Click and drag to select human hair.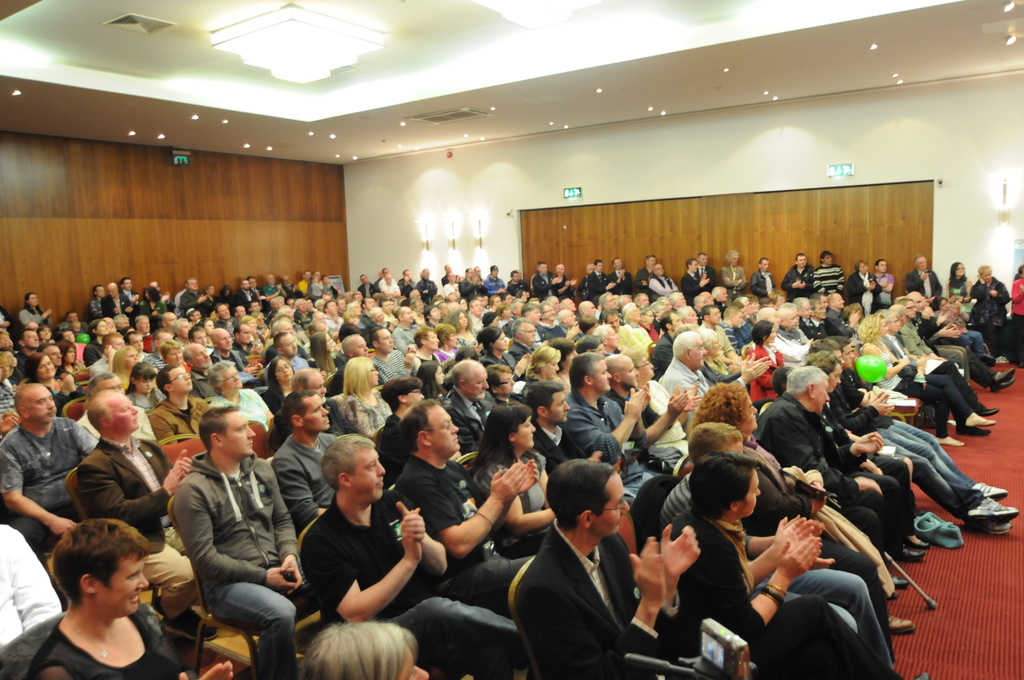
Selection: Rect(874, 259, 883, 268).
